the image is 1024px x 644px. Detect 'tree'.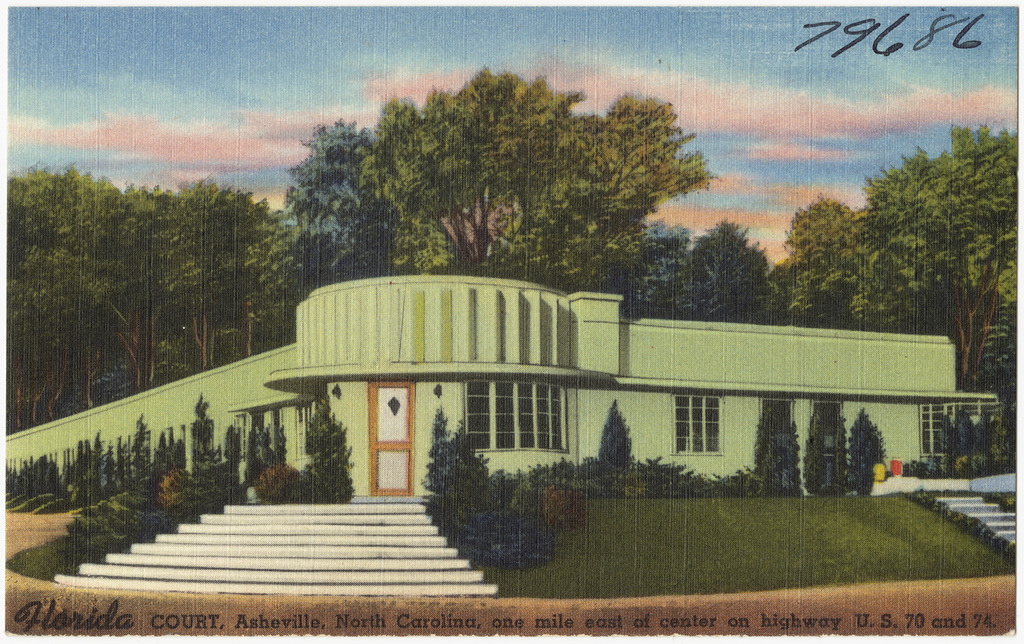
Detection: [x1=291, y1=114, x2=384, y2=302].
